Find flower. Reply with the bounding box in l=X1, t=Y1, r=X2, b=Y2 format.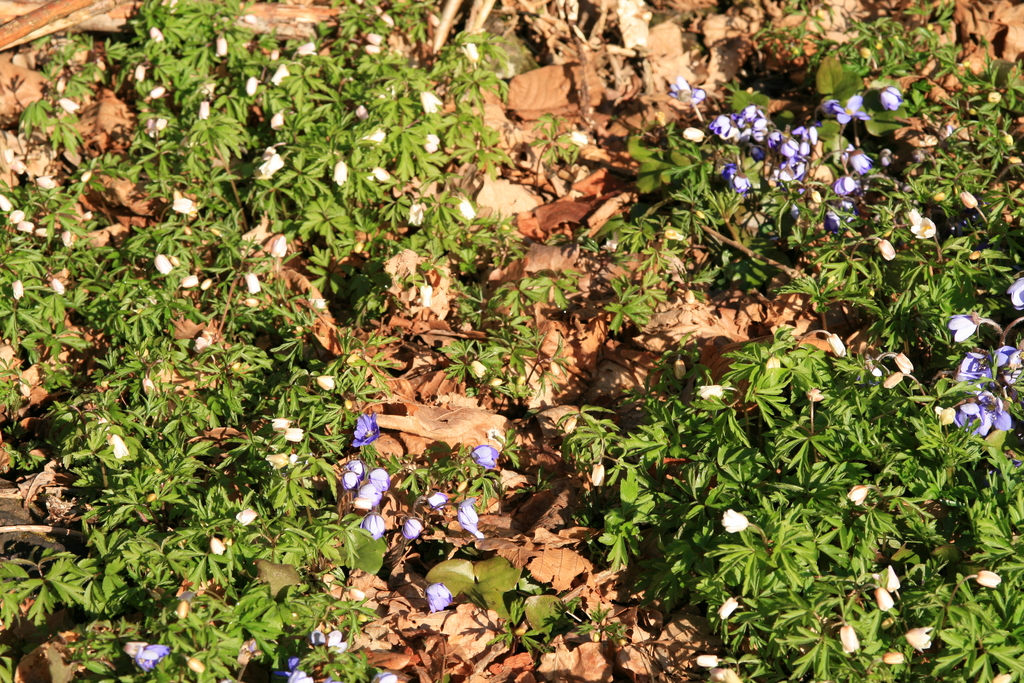
l=134, t=64, r=146, b=84.
